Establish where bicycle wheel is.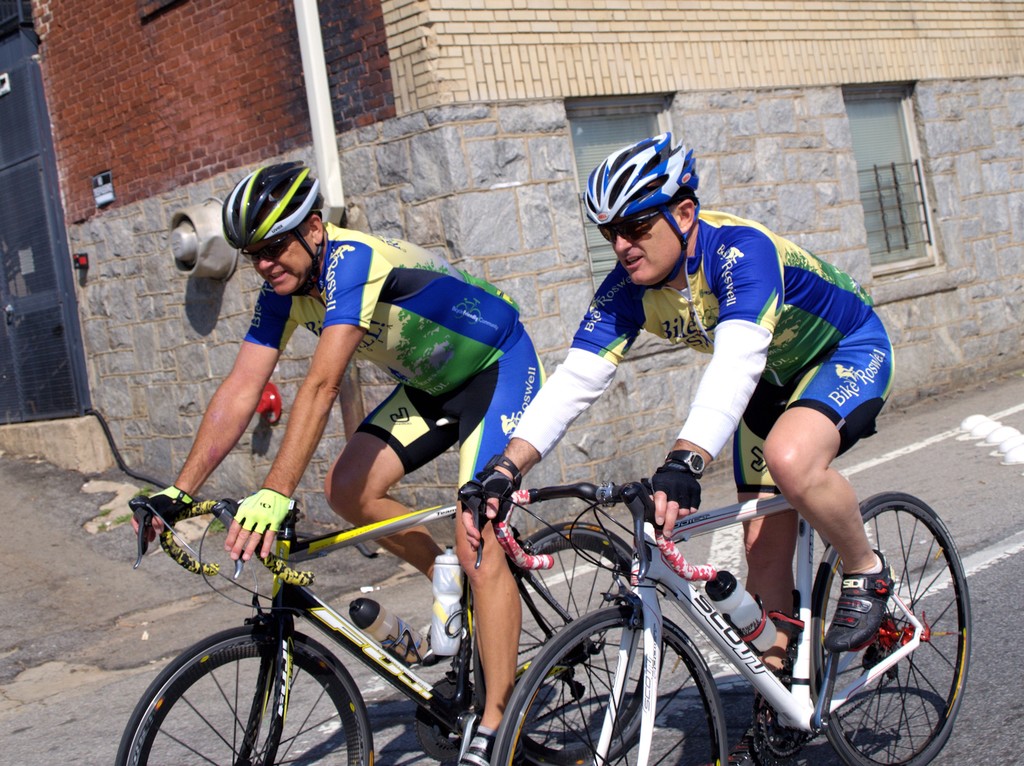
Established at BBox(488, 605, 729, 765).
